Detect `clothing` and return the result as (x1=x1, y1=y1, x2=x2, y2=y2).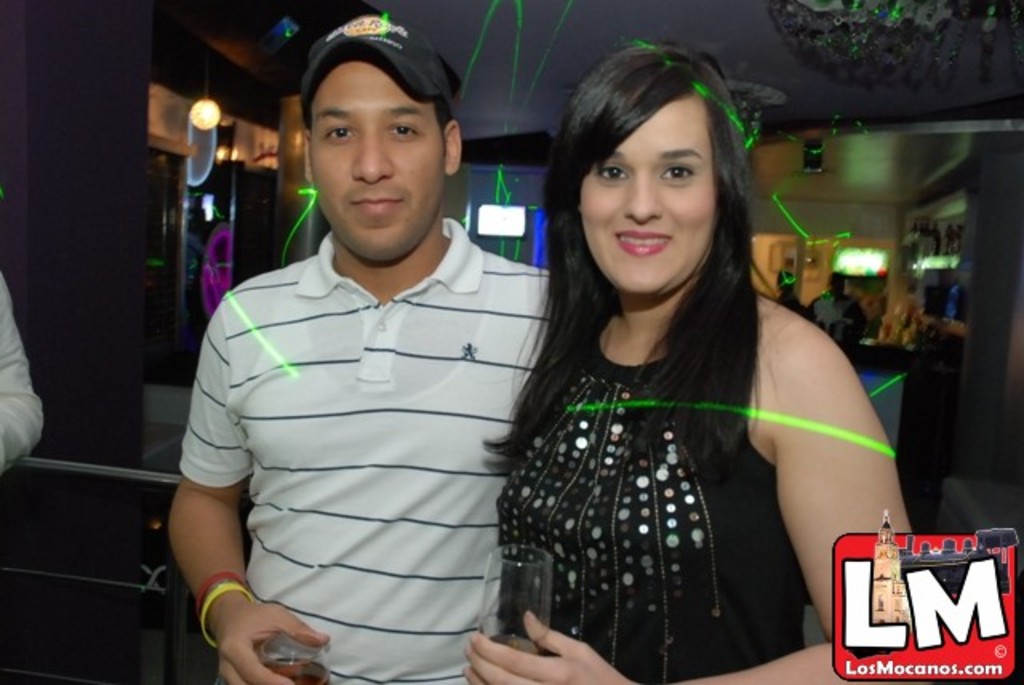
(x1=0, y1=264, x2=45, y2=477).
